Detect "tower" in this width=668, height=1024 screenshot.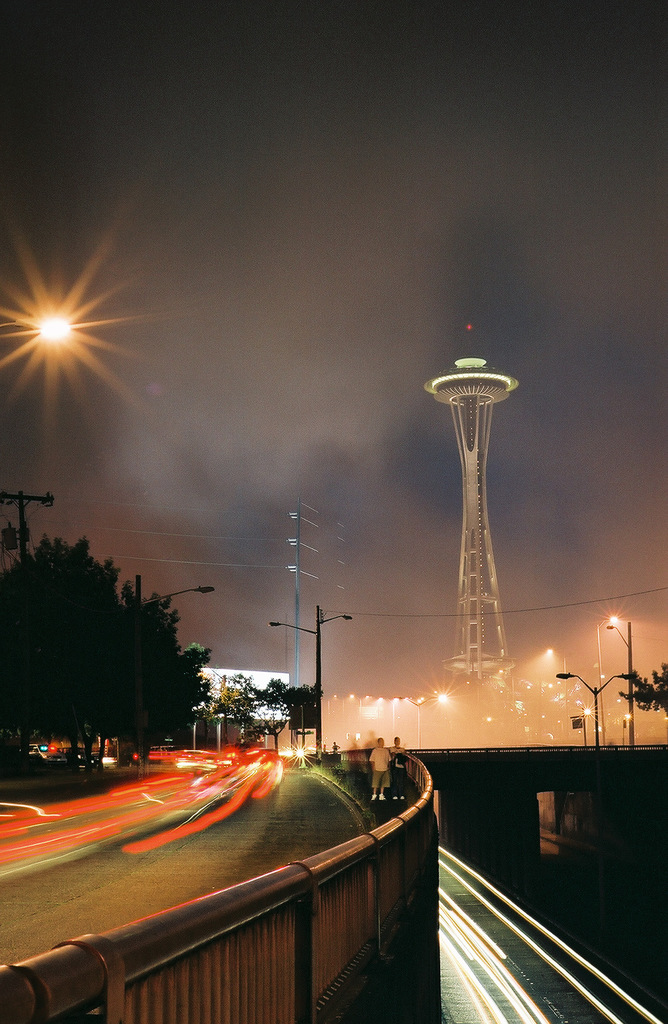
Detection: {"left": 414, "top": 307, "right": 538, "bottom": 739}.
